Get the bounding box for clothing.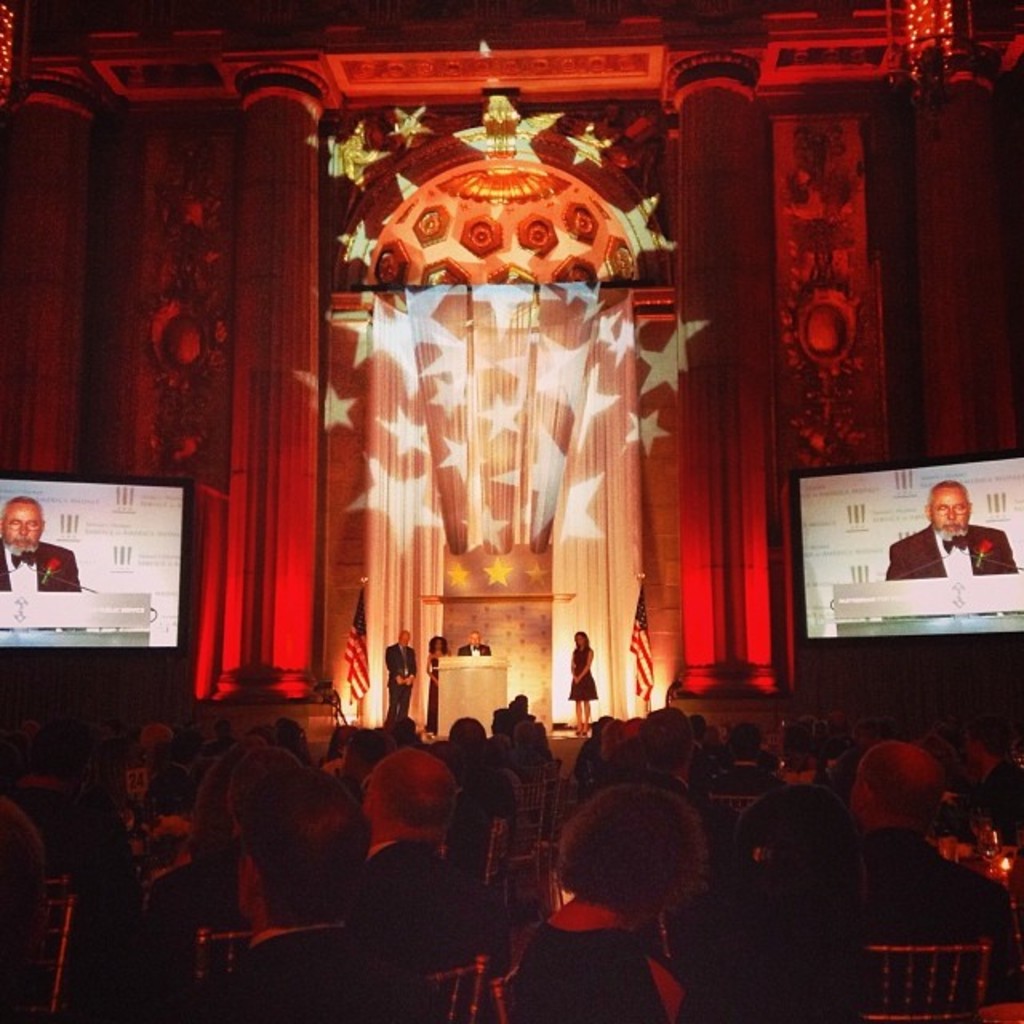
left=0, top=538, right=88, bottom=594.
